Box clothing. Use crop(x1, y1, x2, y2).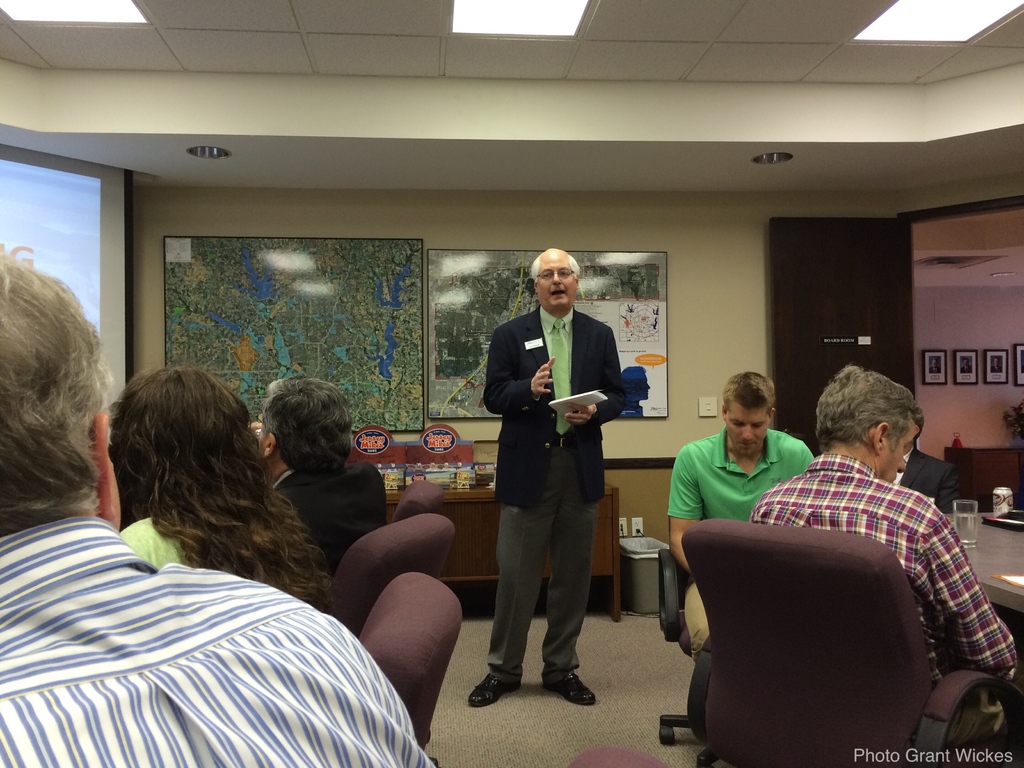
crop(477, 276, 627, 681).
